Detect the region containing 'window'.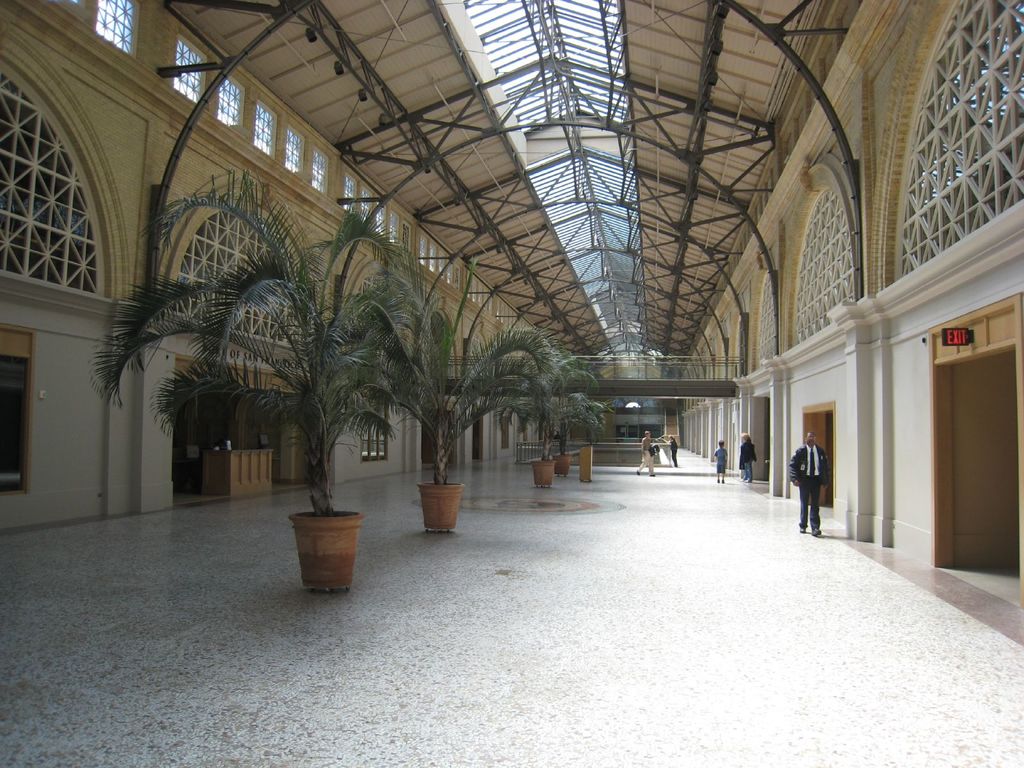
(387, 214, 403, 244).
